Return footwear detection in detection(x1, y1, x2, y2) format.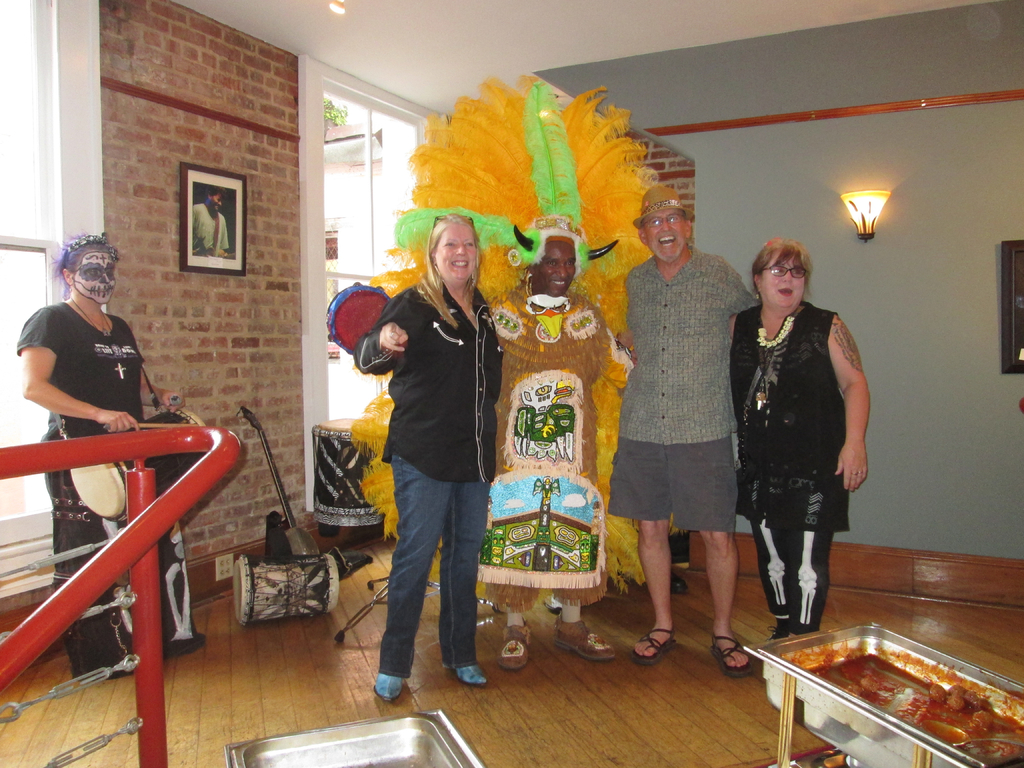
detection(456, 662, 485, 682).
